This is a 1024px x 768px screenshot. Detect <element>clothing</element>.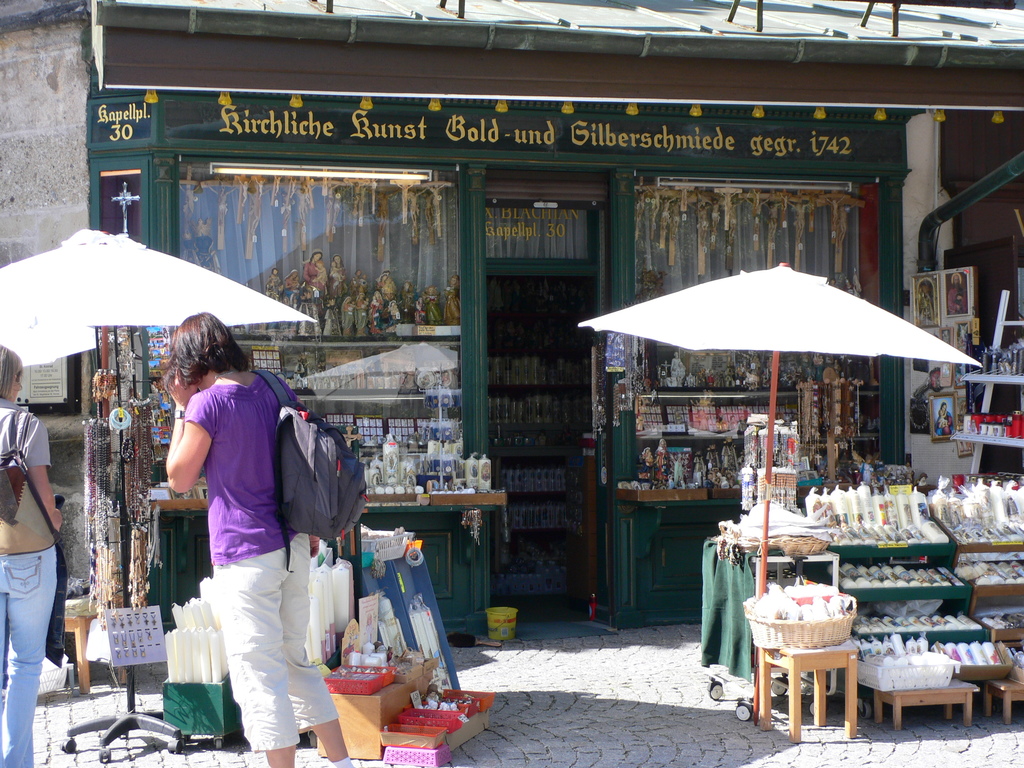
left=422, top=288, right=440, bottom=325.
